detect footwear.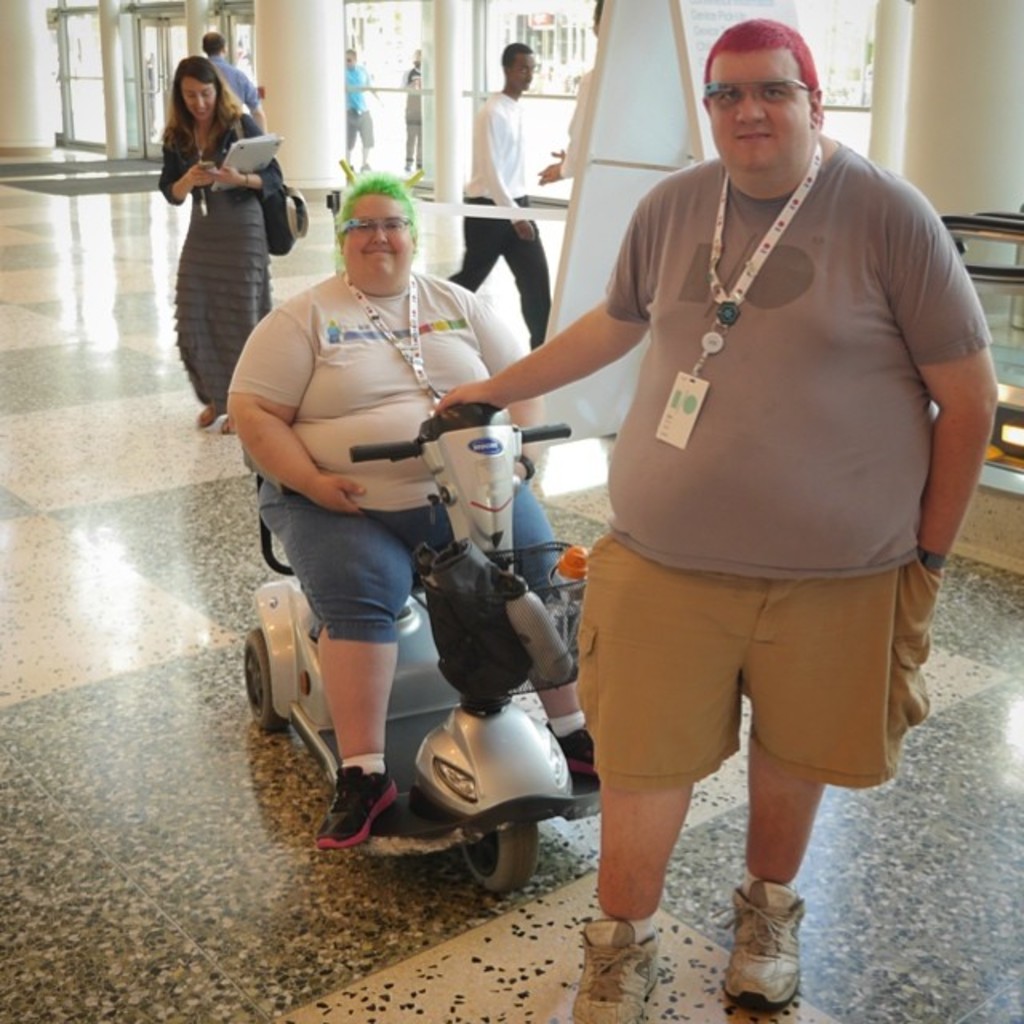
Detected at <region>202, 395, 219, 427</region>.
